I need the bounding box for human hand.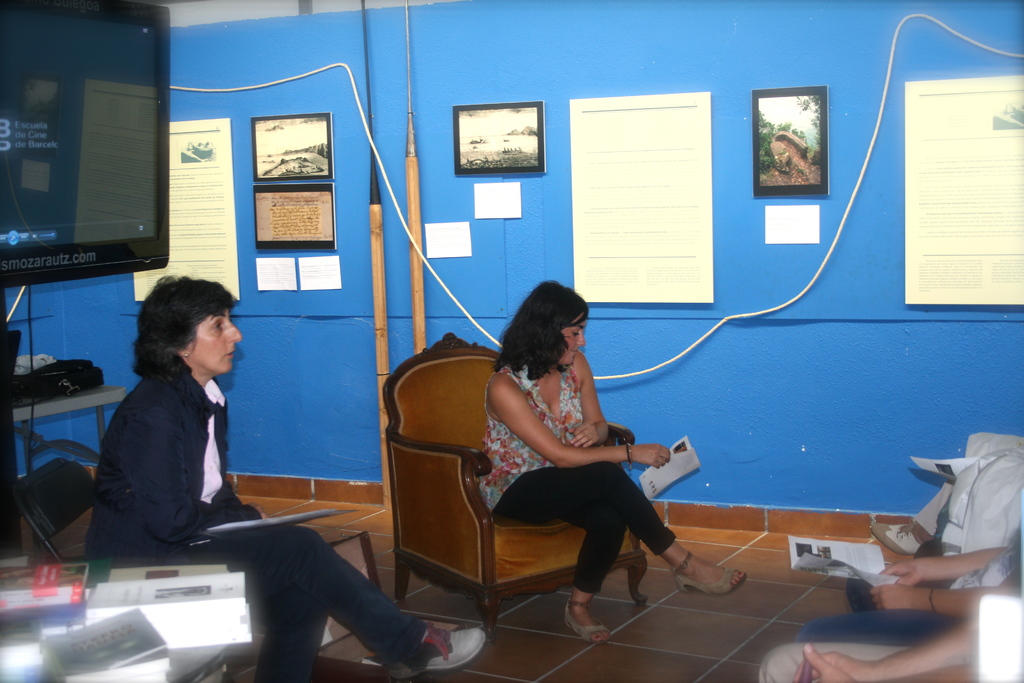
Here it is: {"left": 870, "top": 583, "right": 920, "bottom": 613}.
